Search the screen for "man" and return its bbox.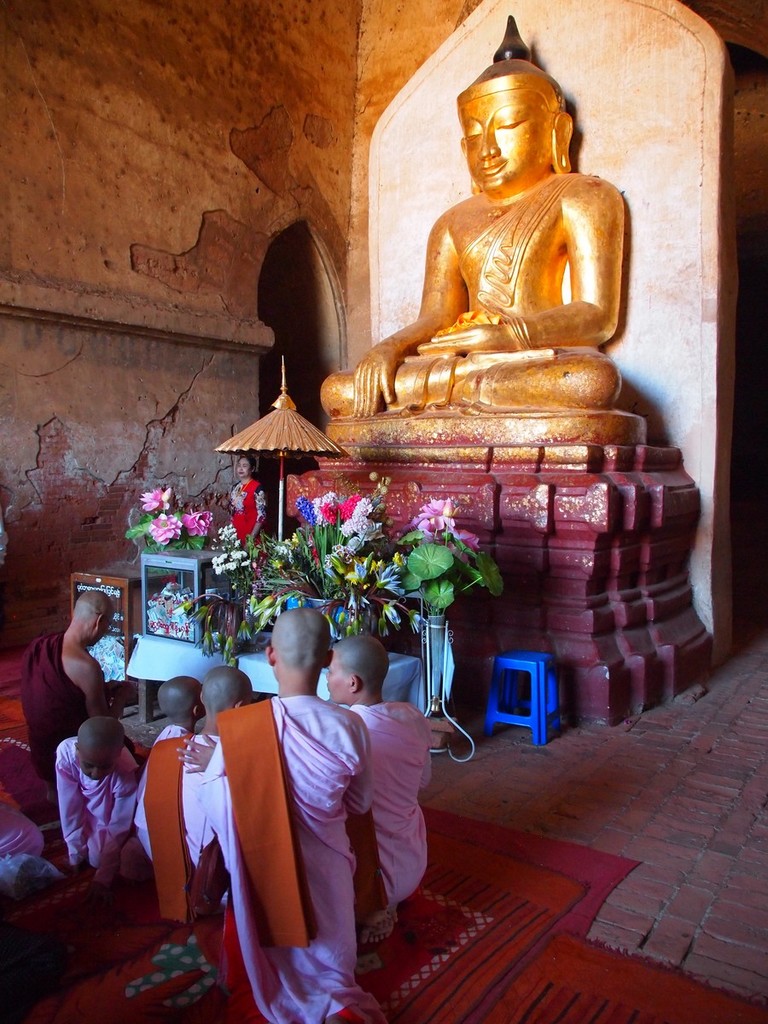
Found: x1=177, y1=608, x2=374, y2=1023.
